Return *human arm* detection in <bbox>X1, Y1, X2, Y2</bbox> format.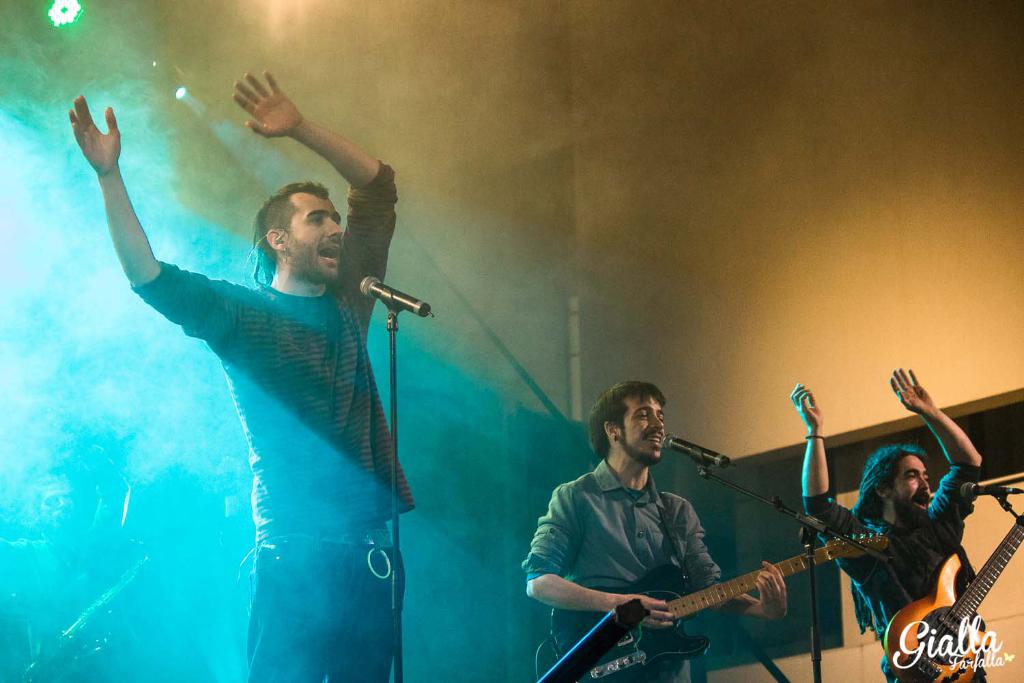
<bbox>684, 481, 801, 622</bbox>.
